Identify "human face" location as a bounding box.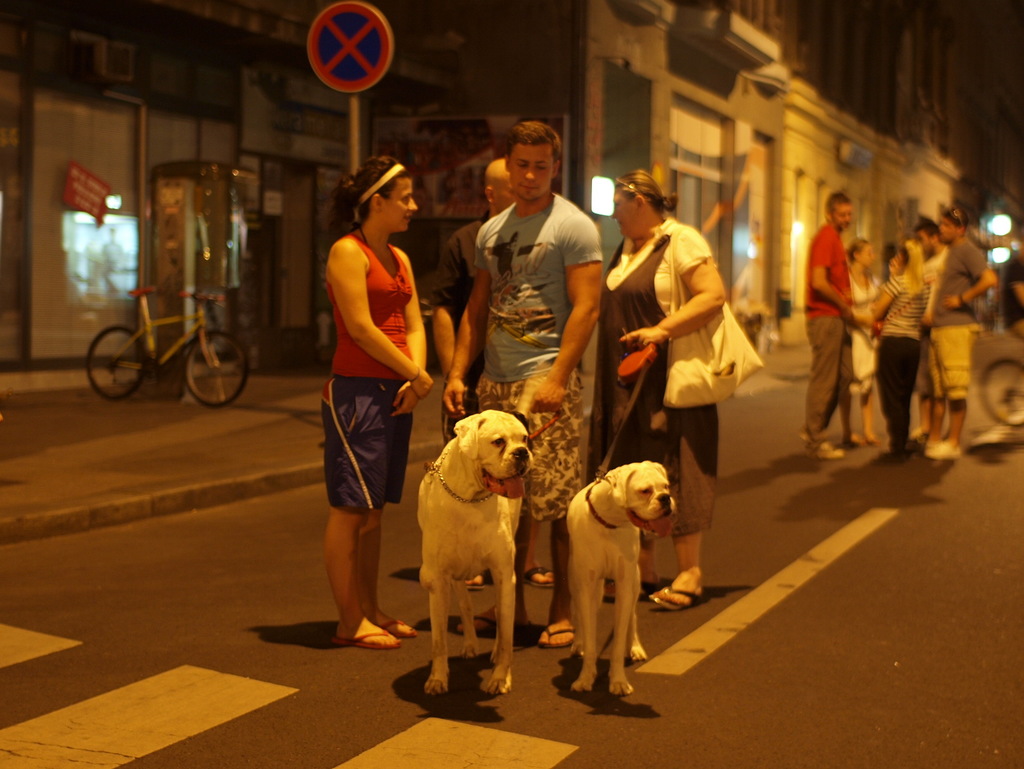
x1=861, y1=247, x2=874, y2=268.
